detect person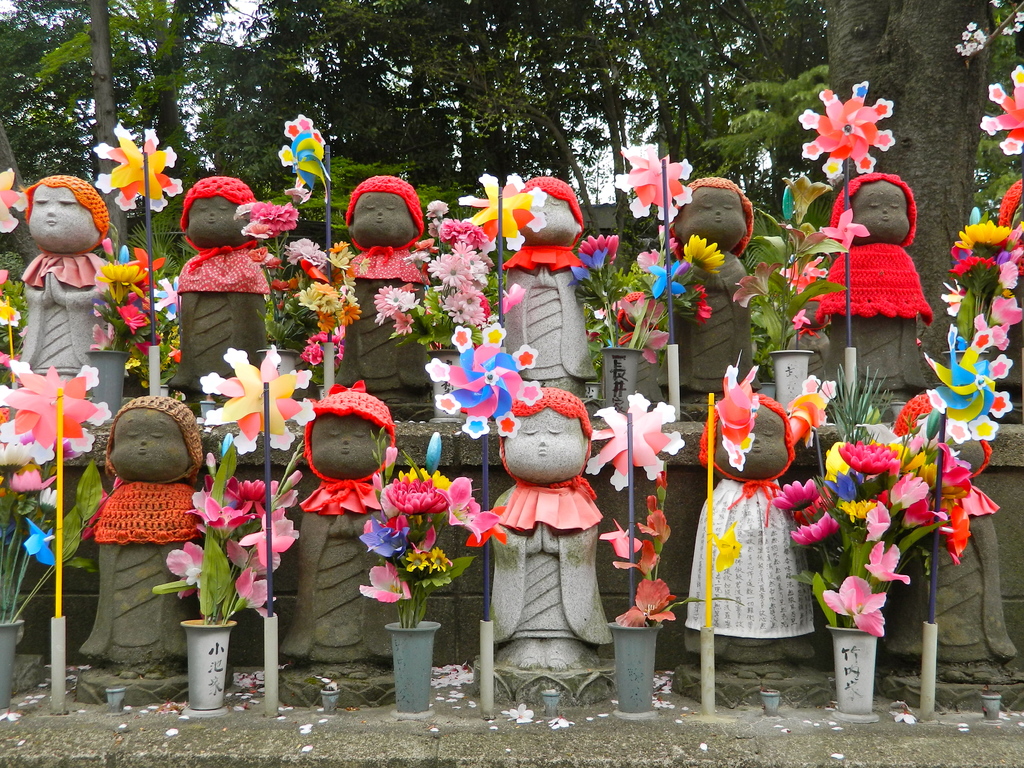
[486, 392, 612, 671]
